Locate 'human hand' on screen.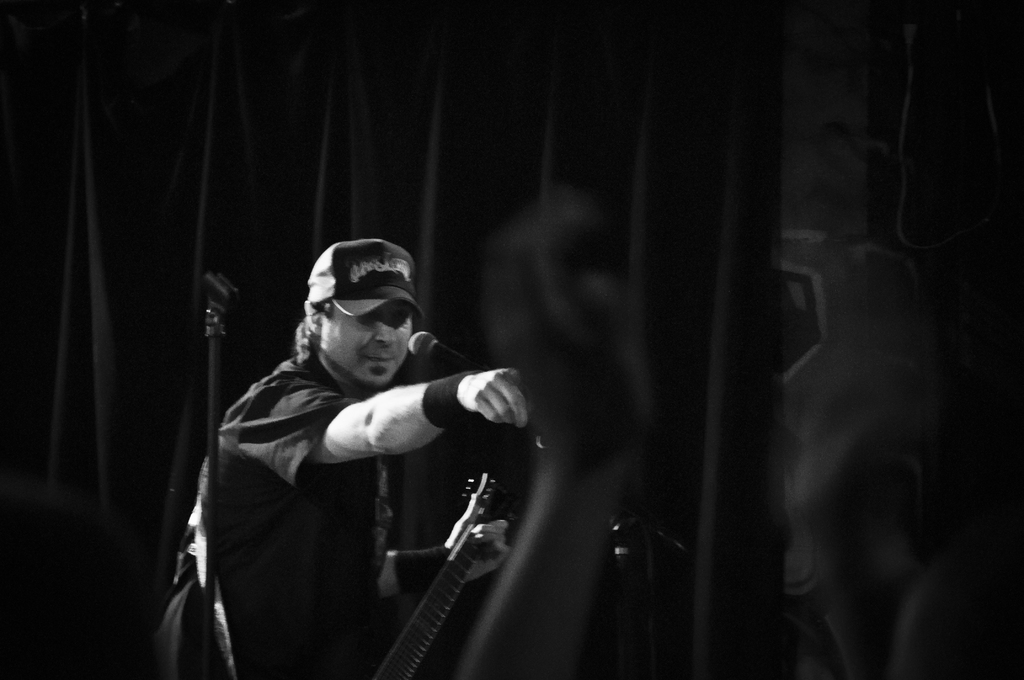
On screen at box=[480, 188, 649, 459].
